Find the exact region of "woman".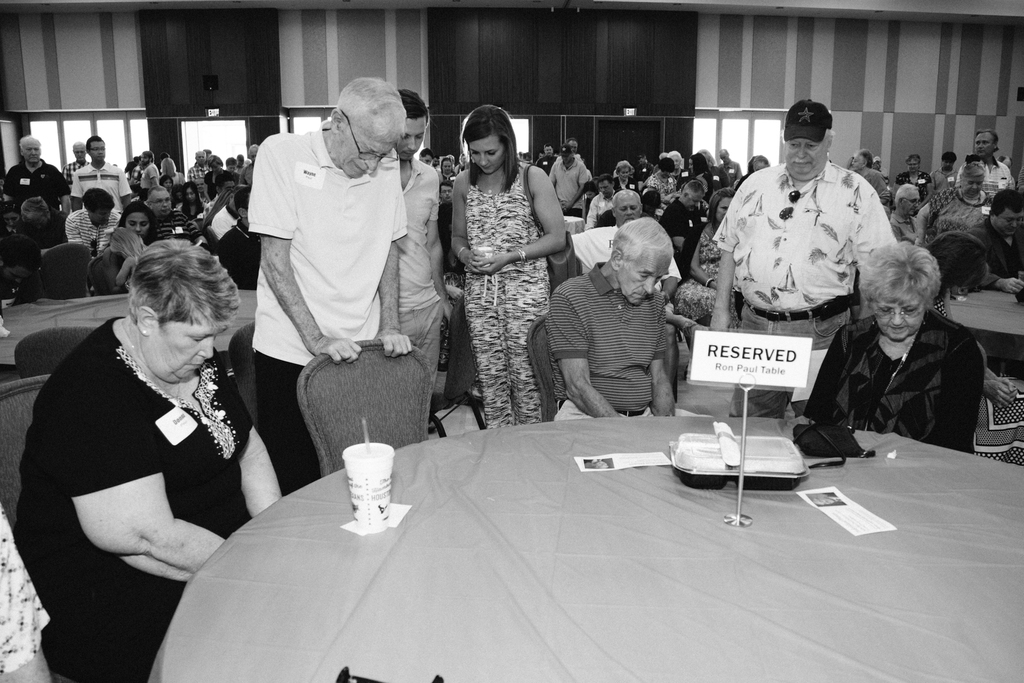
Exact region: 101/204/157/289.
